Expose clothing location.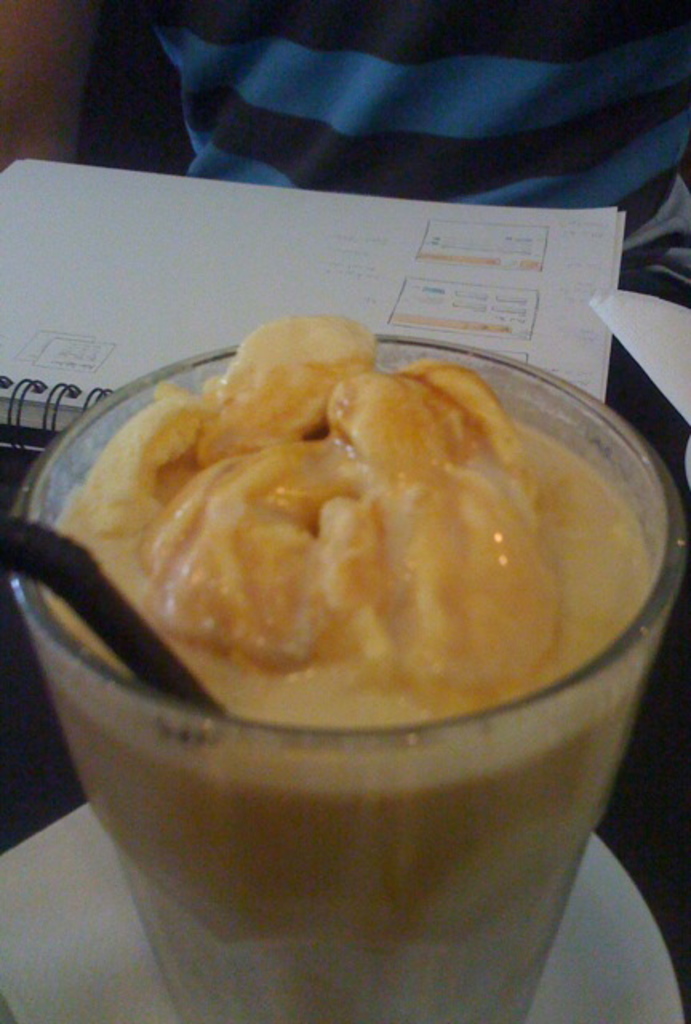
Exposed at 133/0/689/504.
